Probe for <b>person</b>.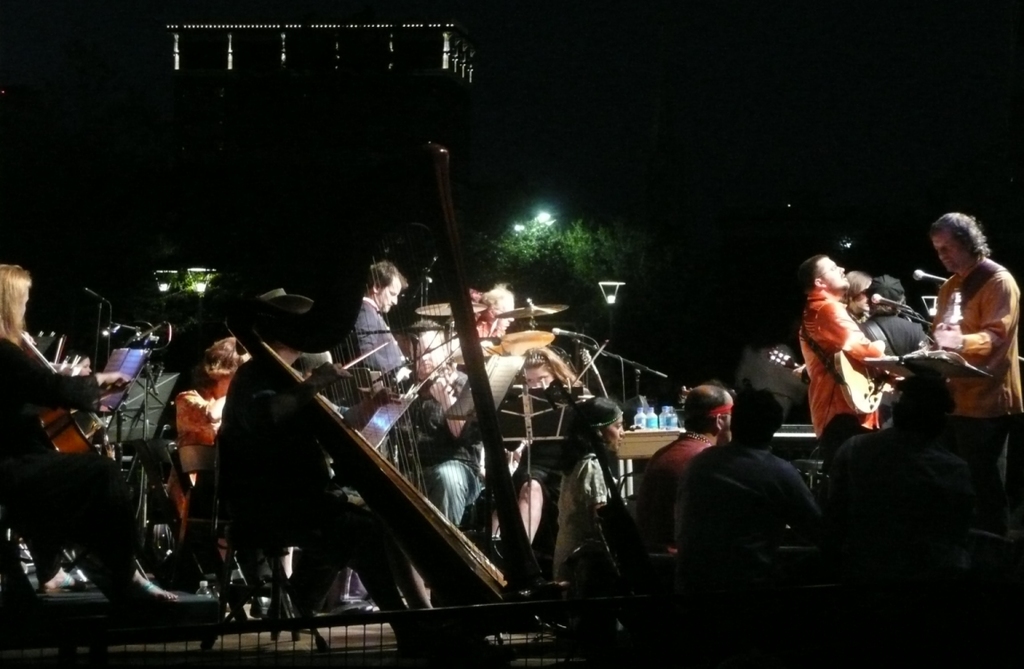
Probe result: box(823, 371, 984, 548).
